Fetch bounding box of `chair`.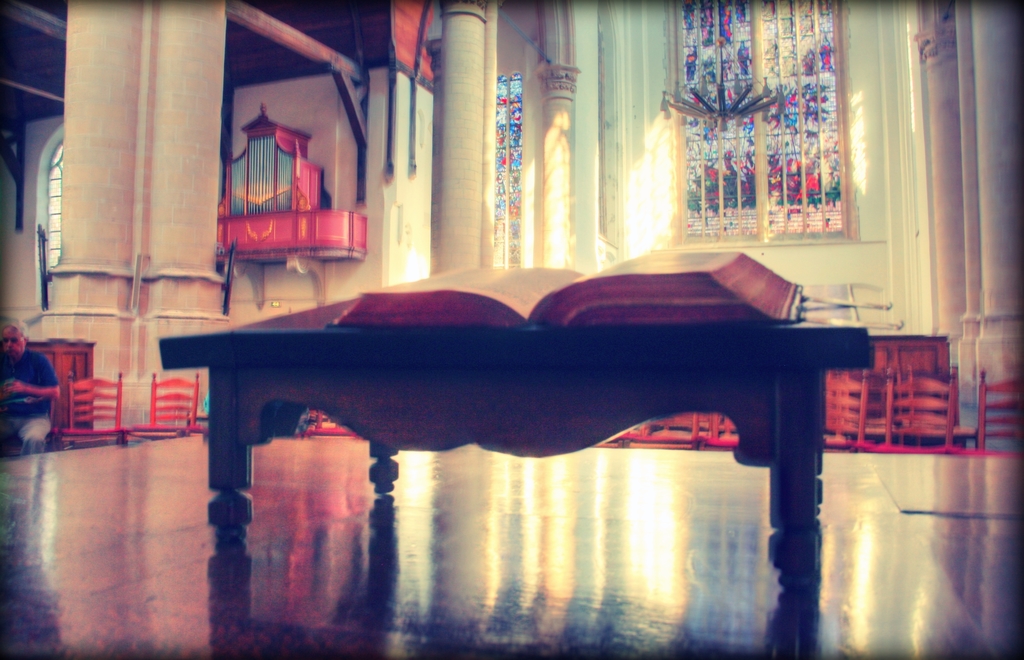
Bbox: [698, 411, 740, 449].
